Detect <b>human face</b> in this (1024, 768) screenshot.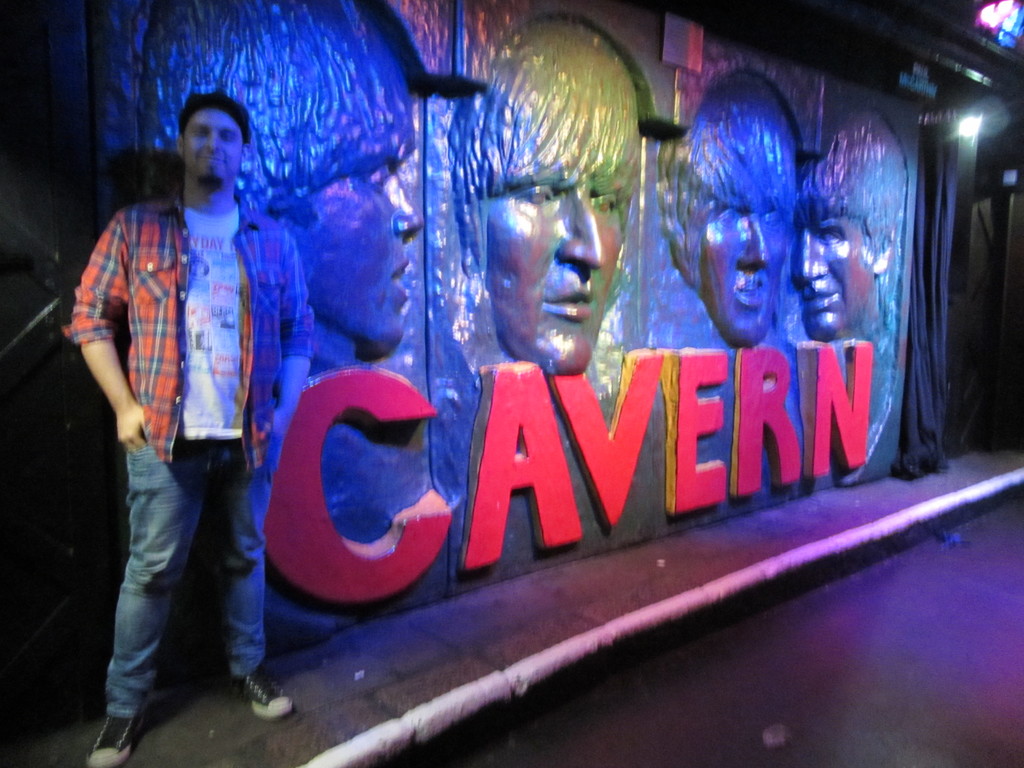
Detection: {"x1": 787, "y1": 208, "x2": 878, "y2": 340}.
